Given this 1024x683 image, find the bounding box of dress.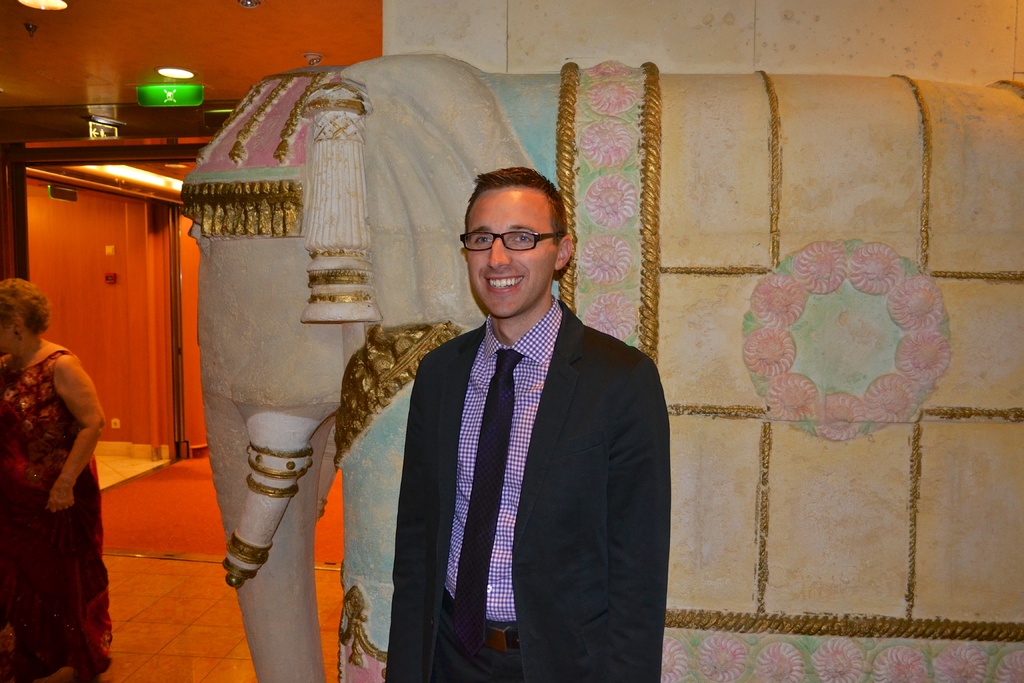
0, 352, 118, 680.
